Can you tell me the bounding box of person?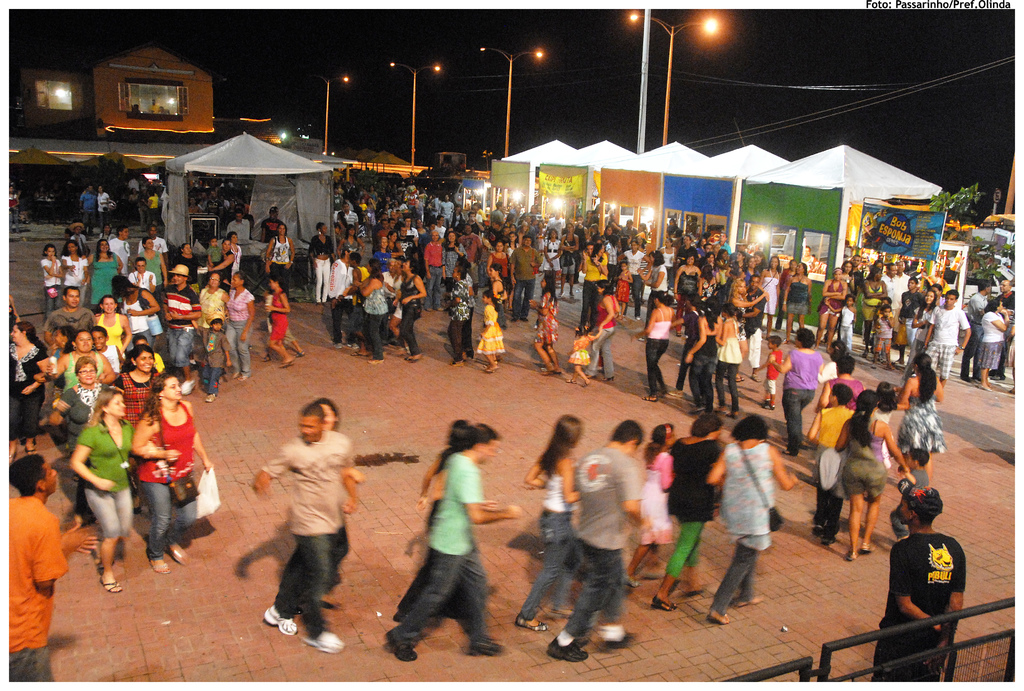
crop(39, 244, 63, 320).
